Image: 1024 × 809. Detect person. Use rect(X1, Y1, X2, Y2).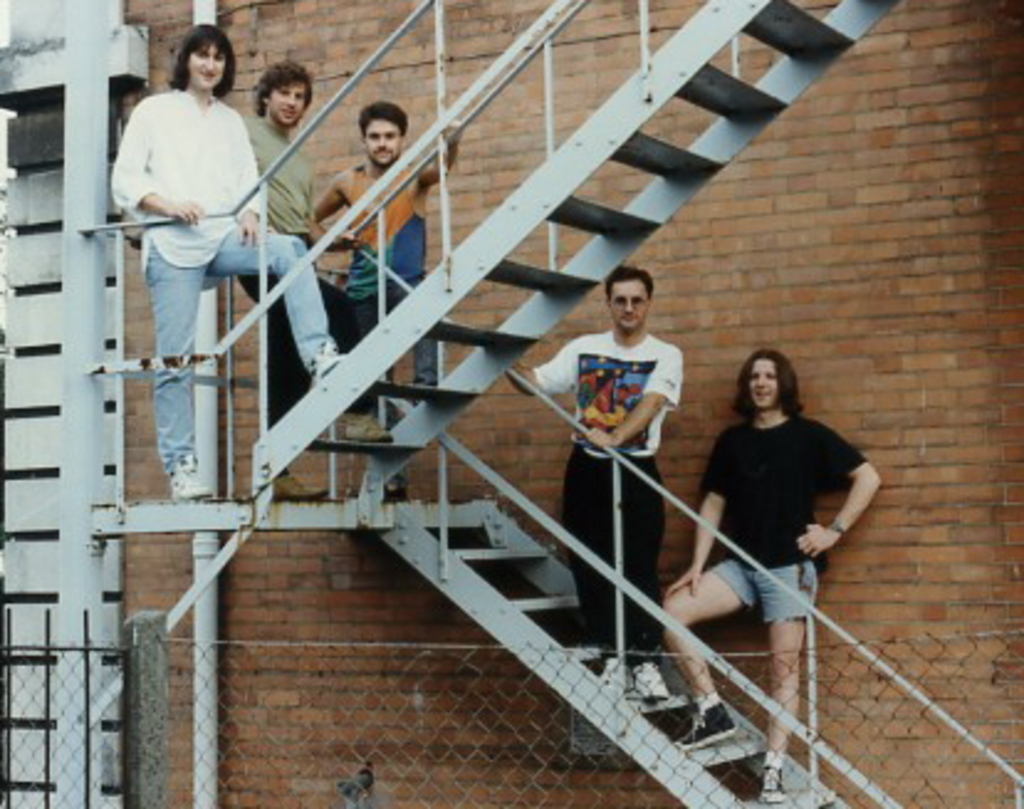
rect(220, 59, 378, 495).
